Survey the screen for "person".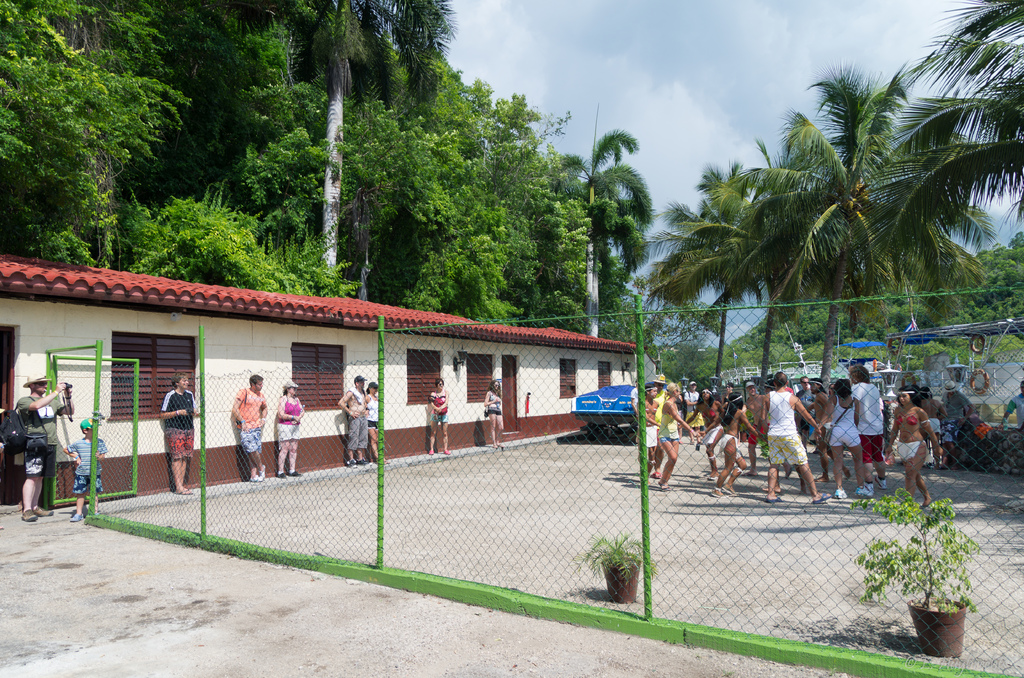
Survey found: [335,375,370,469].
